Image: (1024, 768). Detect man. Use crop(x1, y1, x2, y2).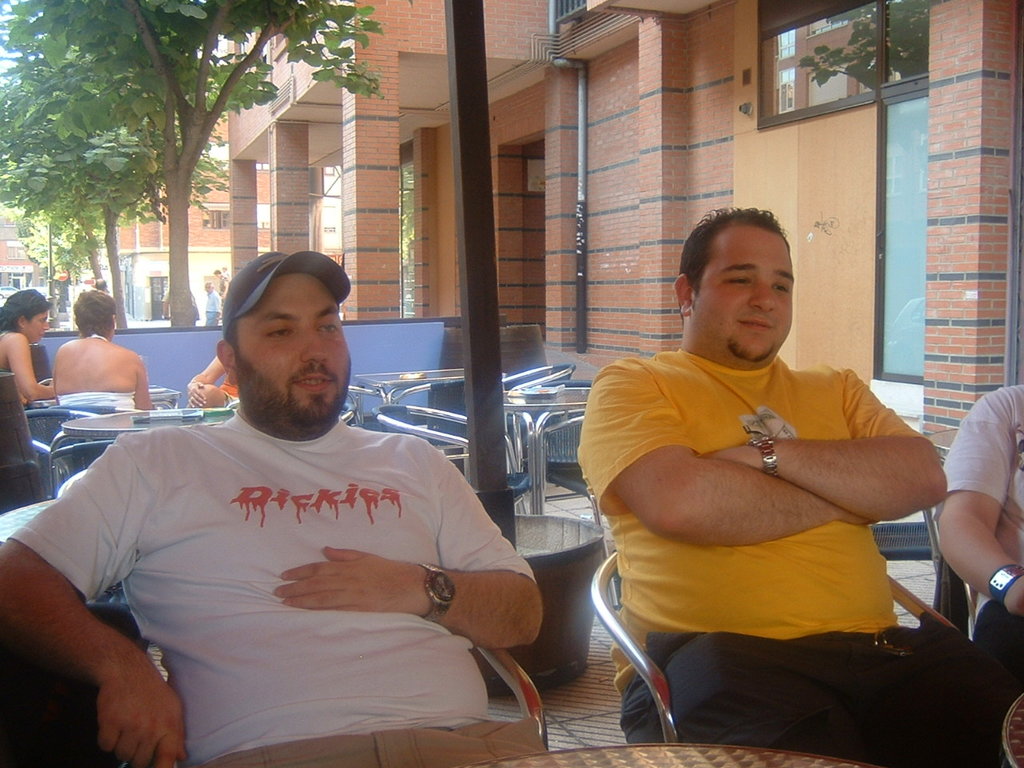
crop(214, 267, 230, 322).
